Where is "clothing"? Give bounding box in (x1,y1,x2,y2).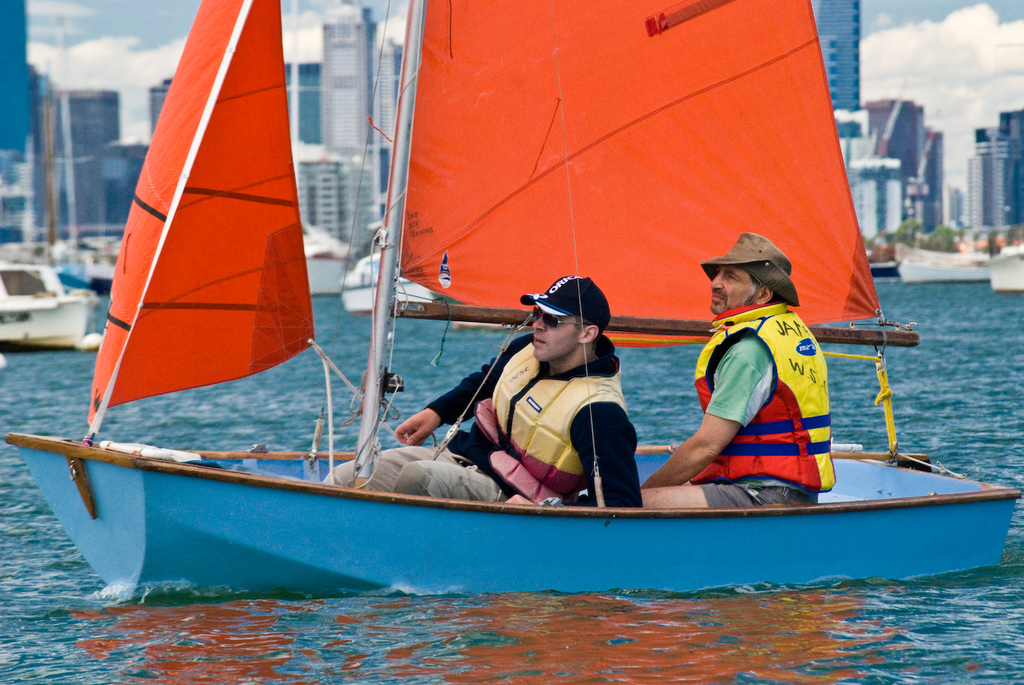
(320,328,646,513).
